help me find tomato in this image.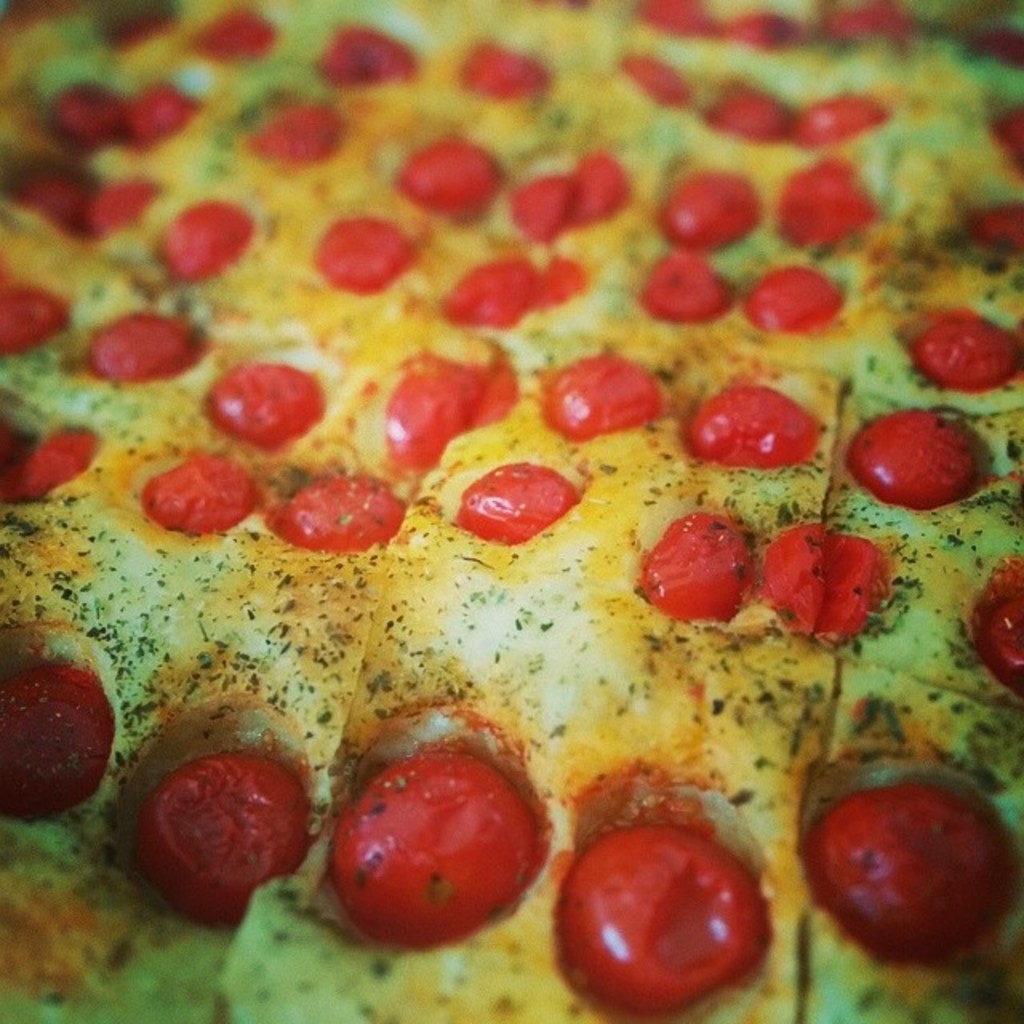
Found it: crop(789, 99, 877, 142).
